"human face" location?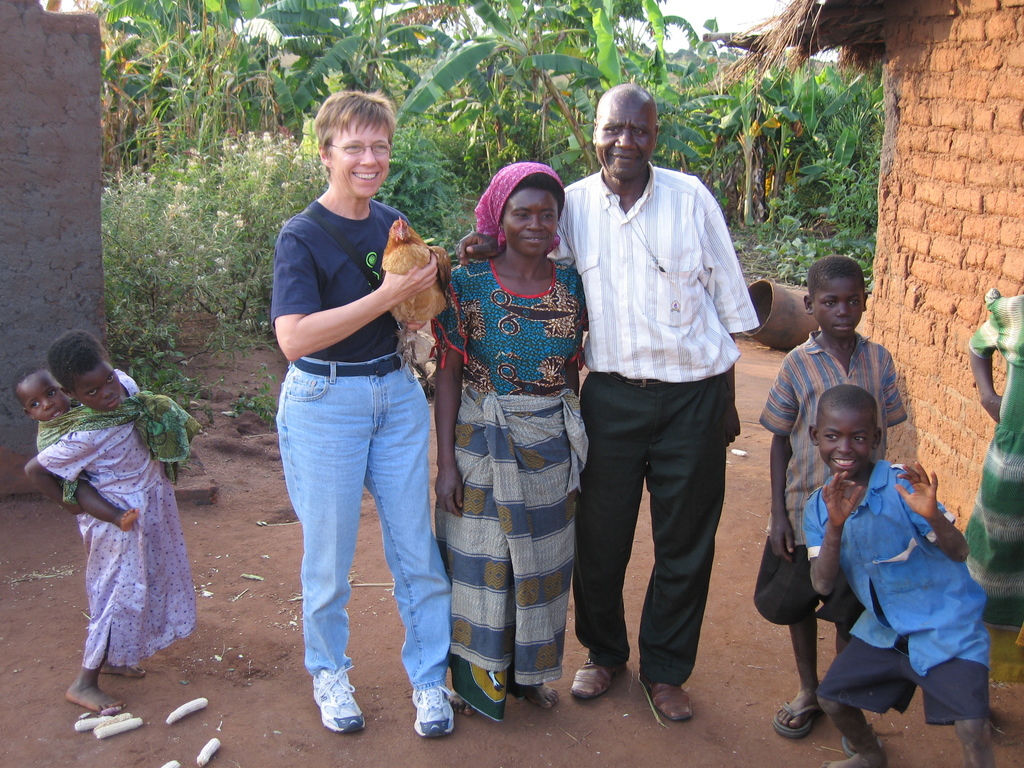
box=[502, 187, 558, 255]
